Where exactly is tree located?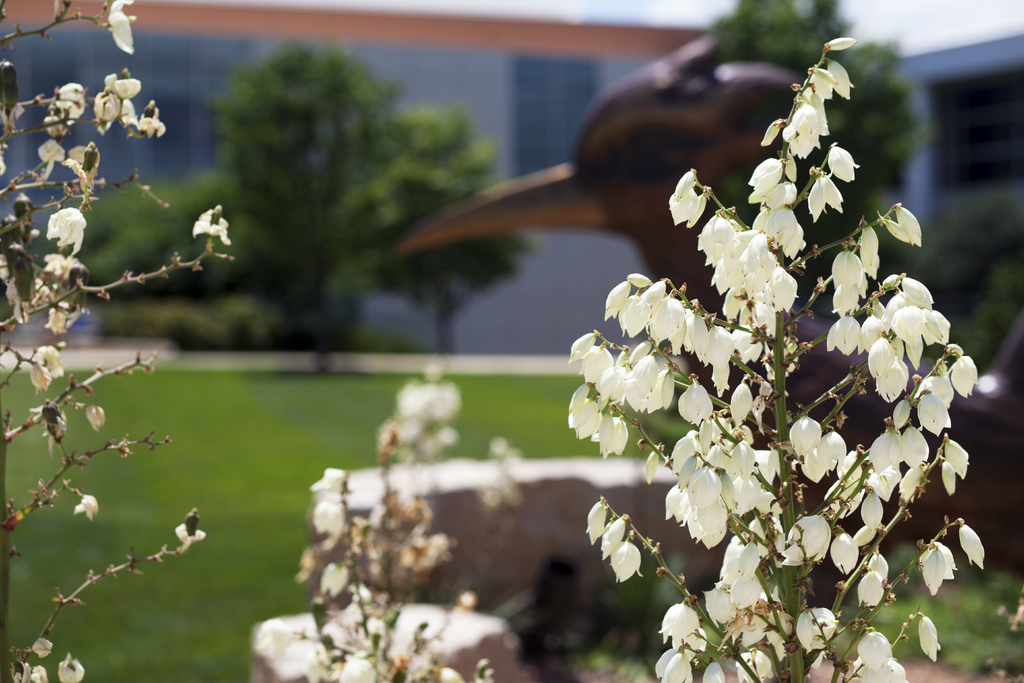
Its bounding box is left=78, top=156, right=237, bottom=289.
